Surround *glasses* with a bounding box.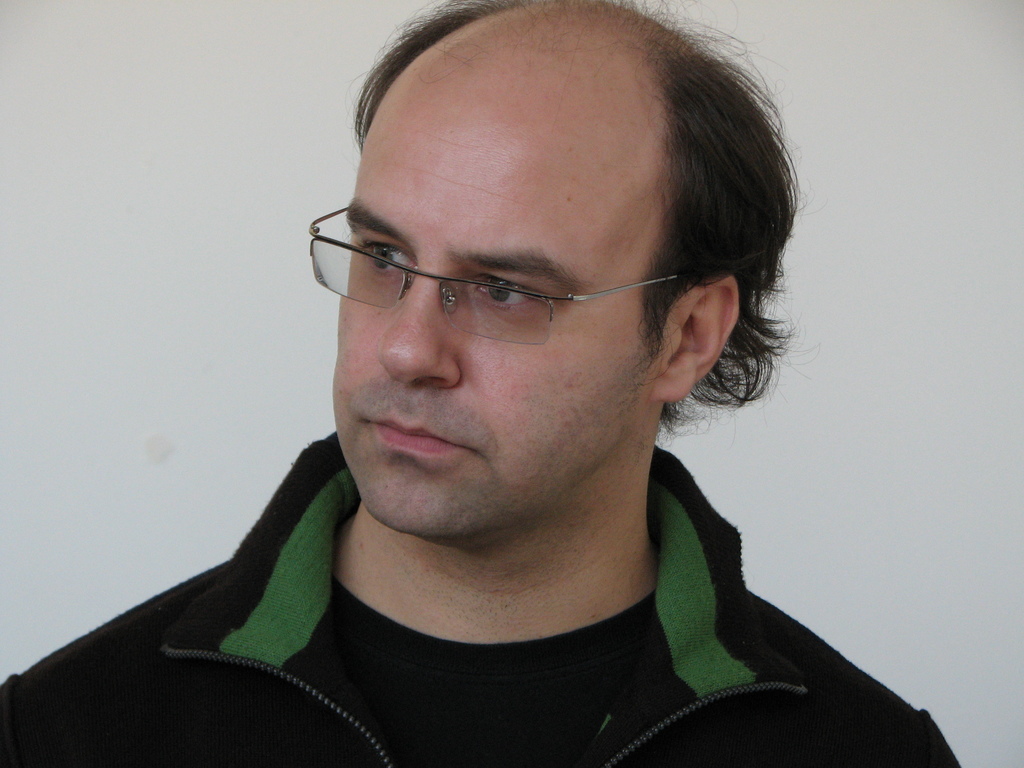
bbox(311, 222, 695, 343).
